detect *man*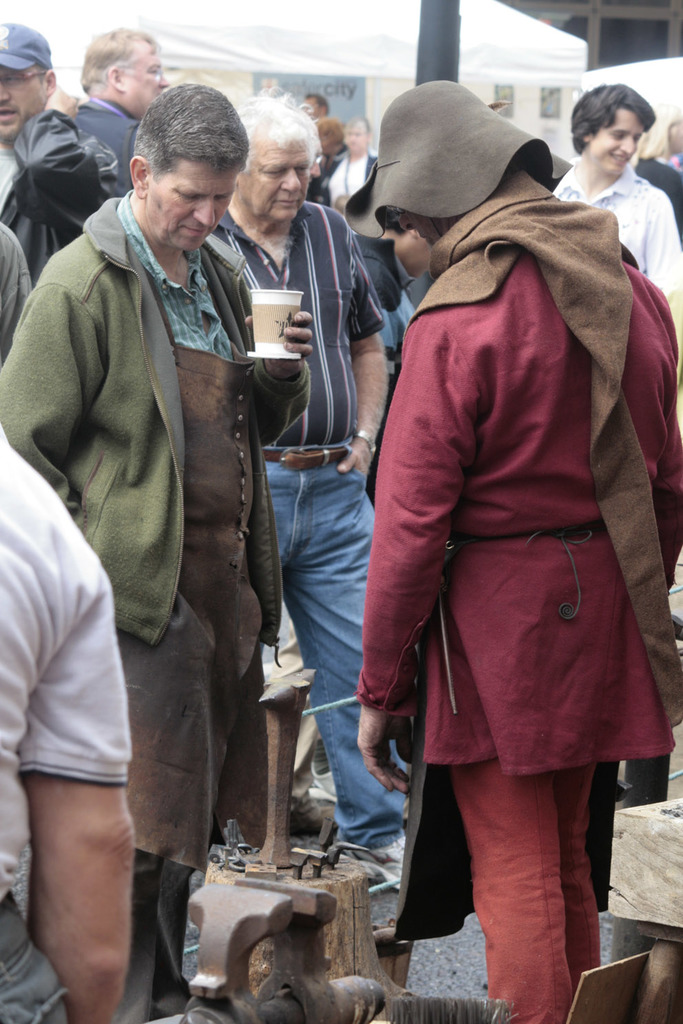
0:422:134:1021
